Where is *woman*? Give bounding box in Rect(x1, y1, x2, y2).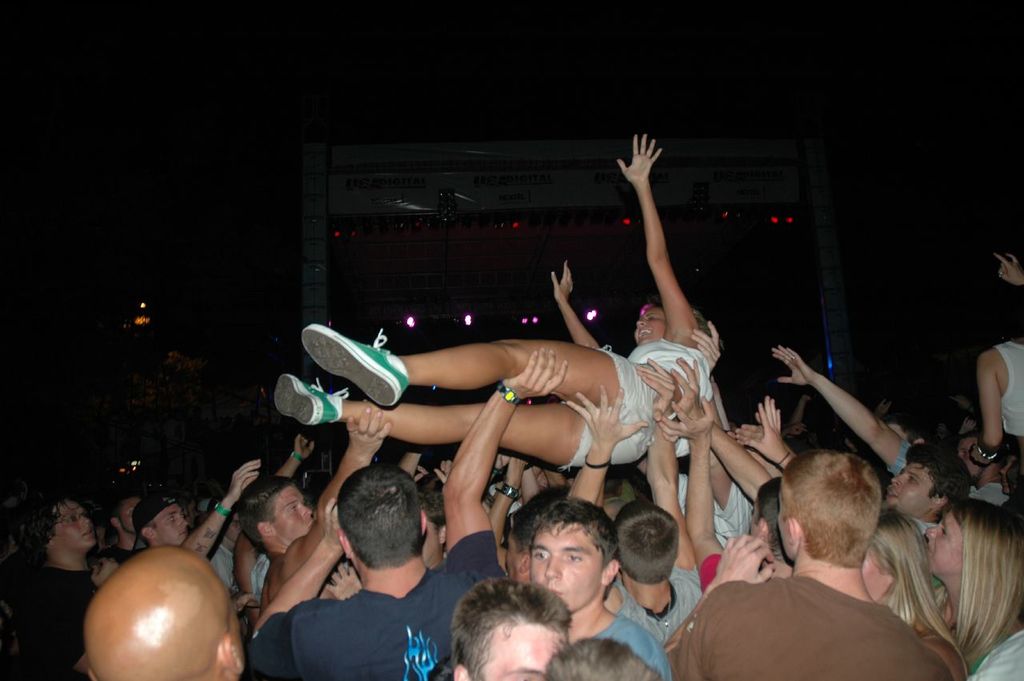
Rect(858, 515, 974, 680).
